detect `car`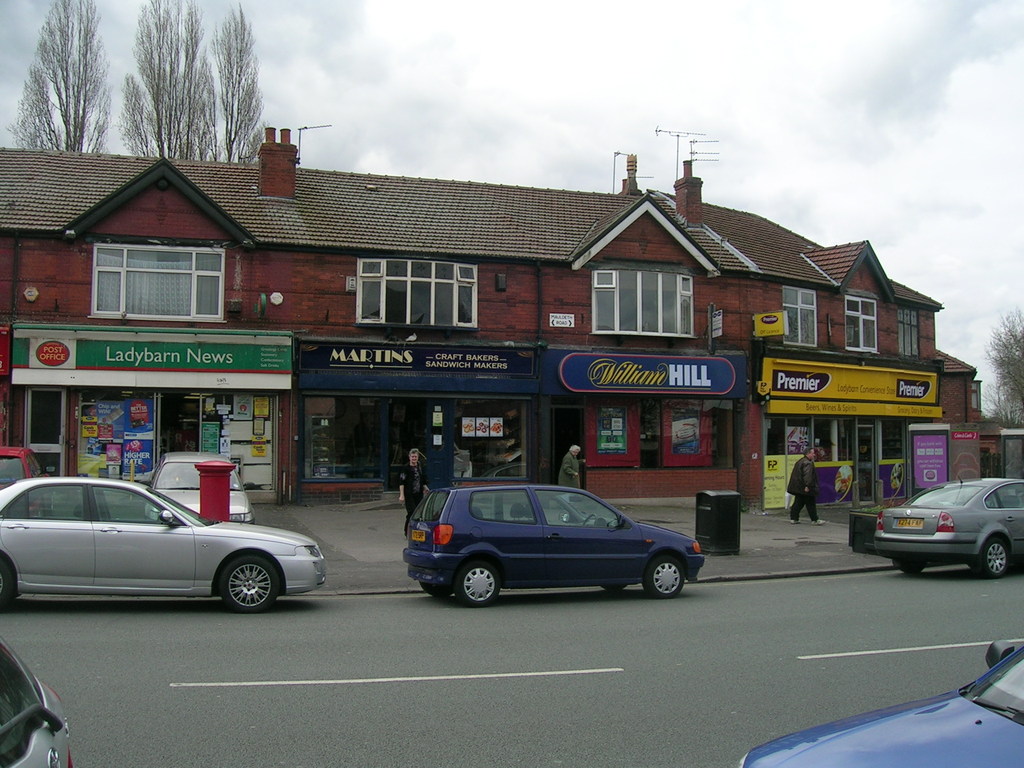
crop(0, 444, 59, 515)
